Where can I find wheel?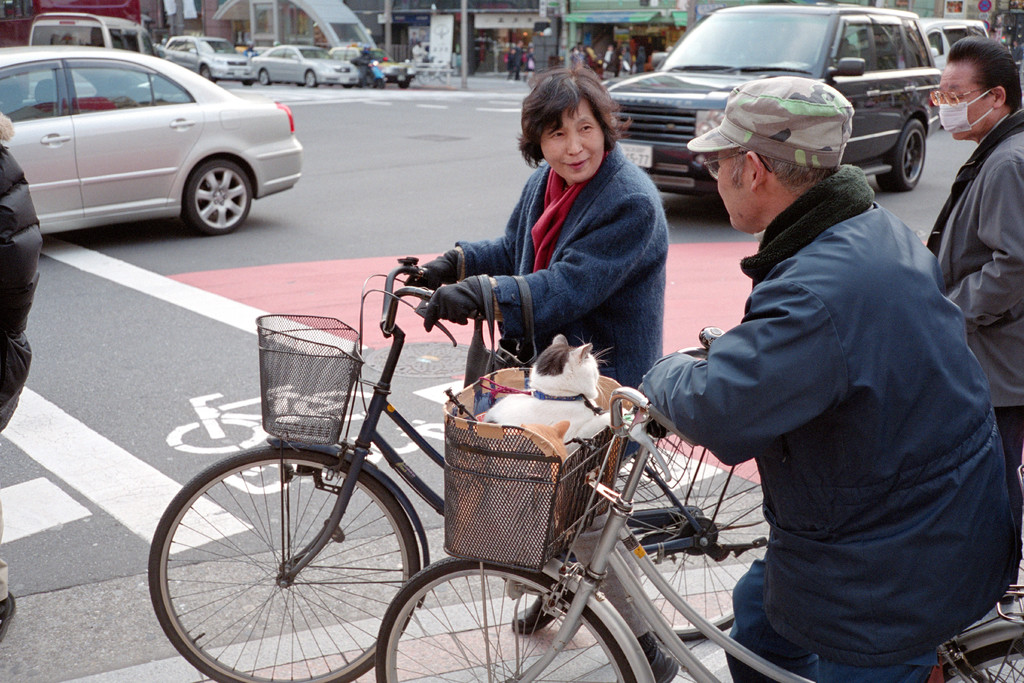
You can find it at <bbox>259, 69, 270, 86</bbox>.
